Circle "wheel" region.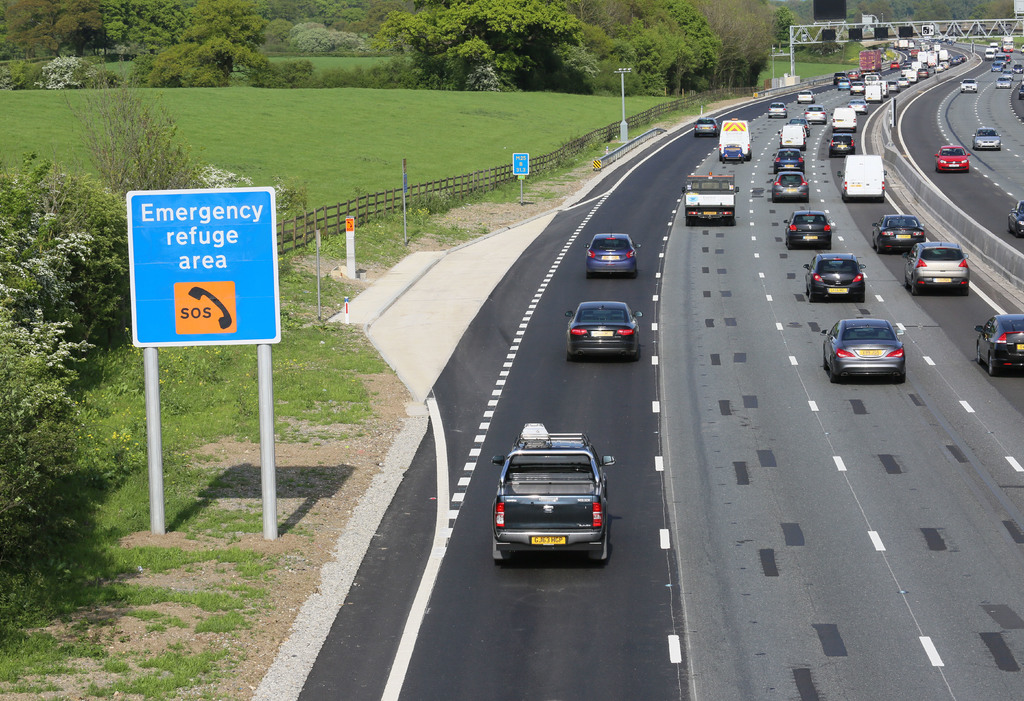
Region: box(858, 293, 865, 301).
